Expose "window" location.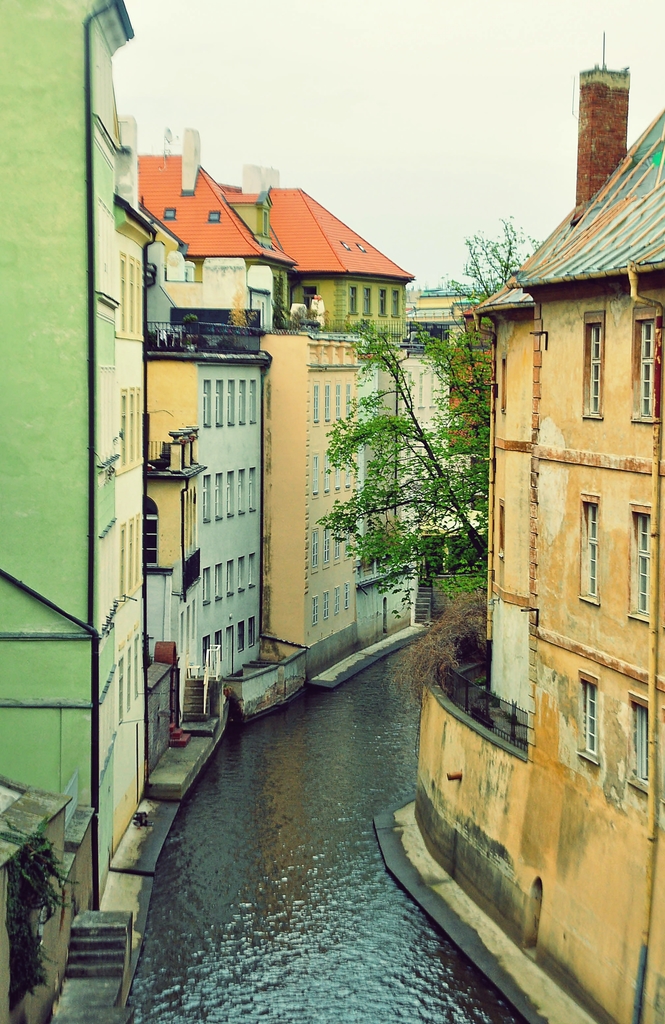
Exposed at [348, 384, 349, 420].
